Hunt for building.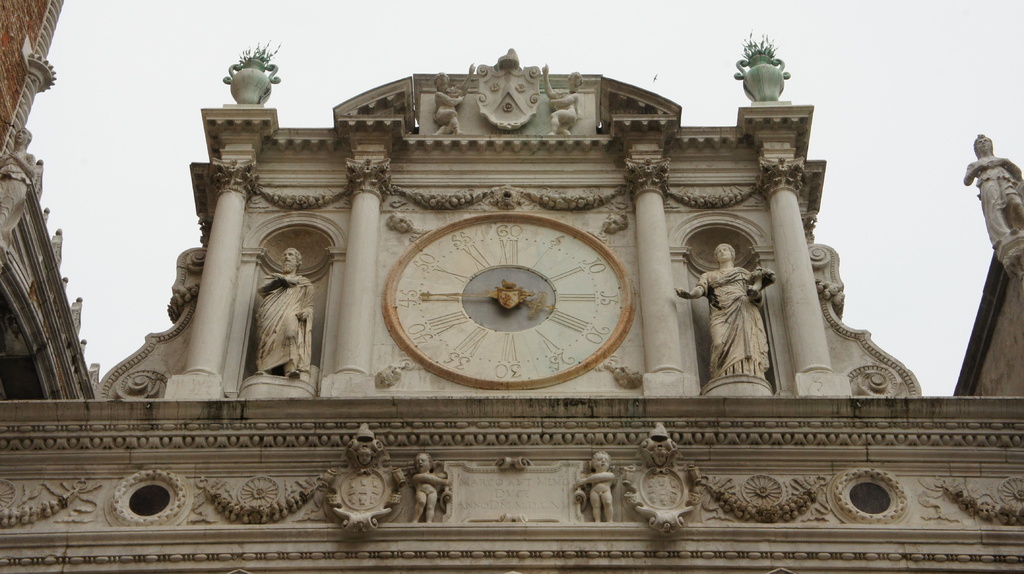
Hunted down at [x1=0, y1=0, x2=1023, y2=573].
